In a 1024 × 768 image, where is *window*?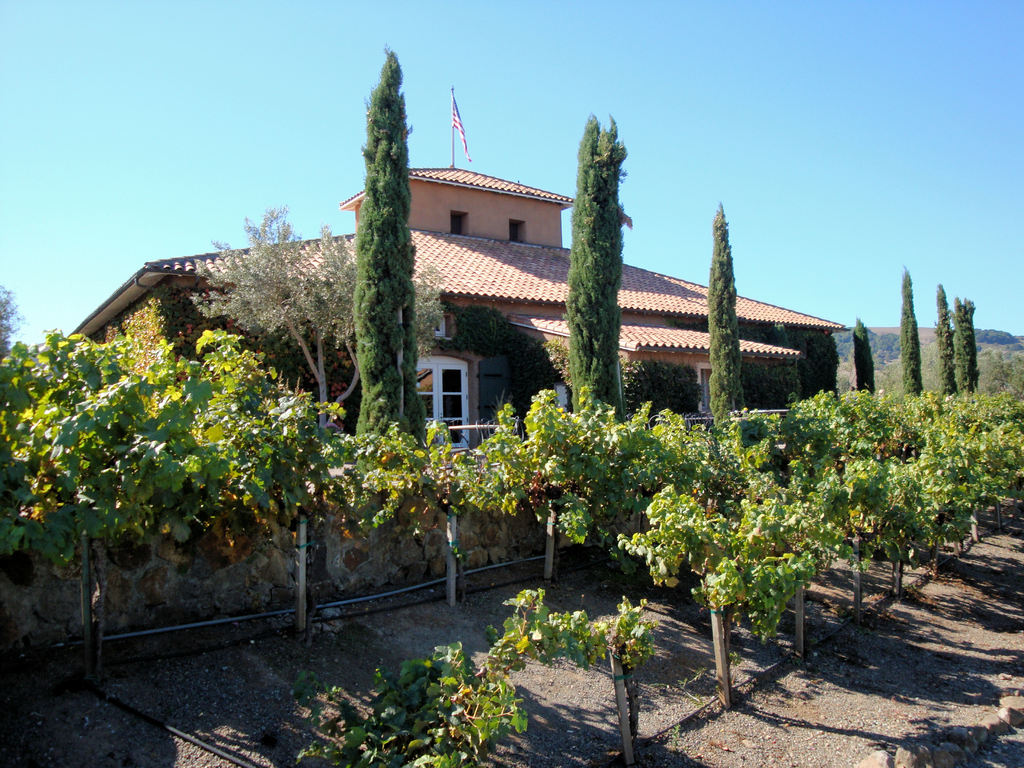
left=408, top=355, right=472, bottom=463.
